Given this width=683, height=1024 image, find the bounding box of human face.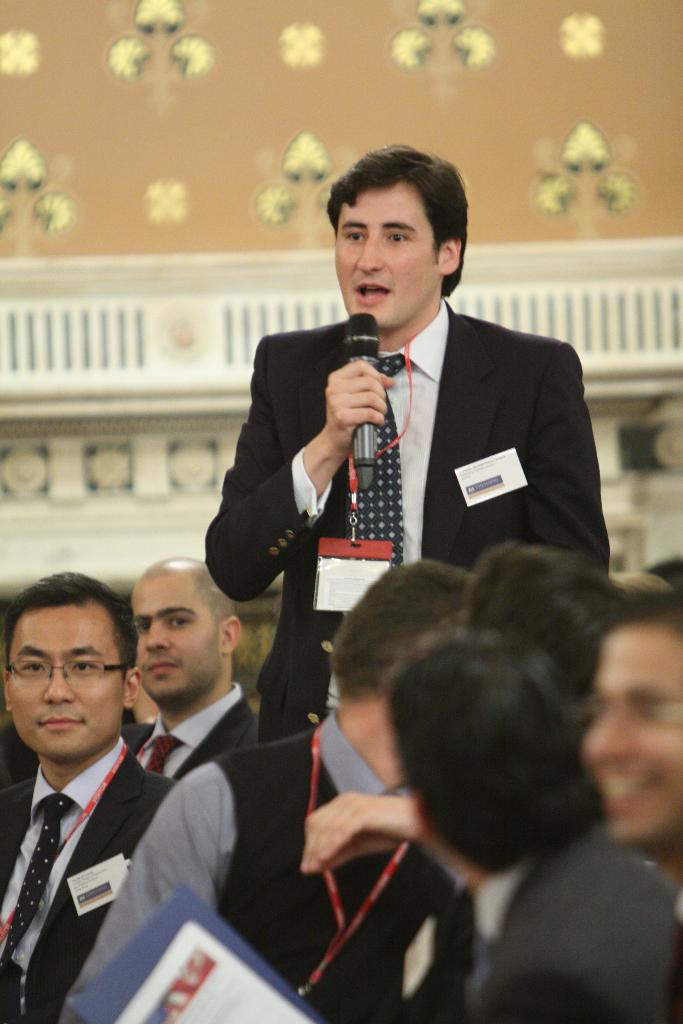
(x1=133, y1=569, x2=222, y2=709).
